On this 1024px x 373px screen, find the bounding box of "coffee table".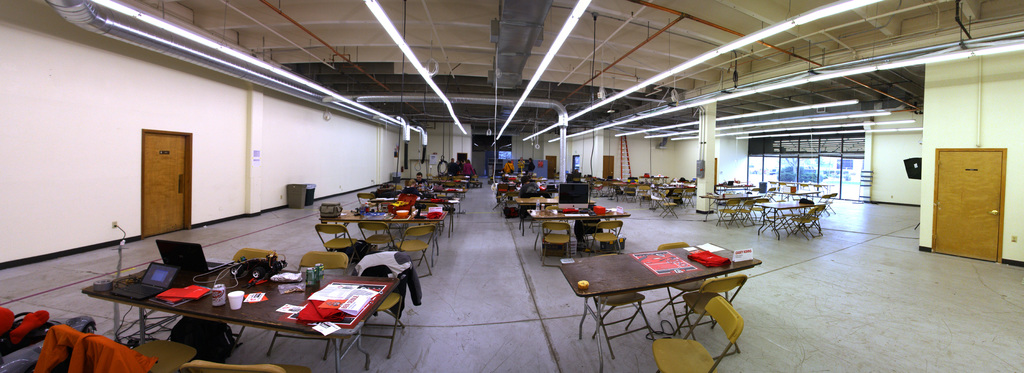
Bounding box: locate(530, 202, 623, 253).
